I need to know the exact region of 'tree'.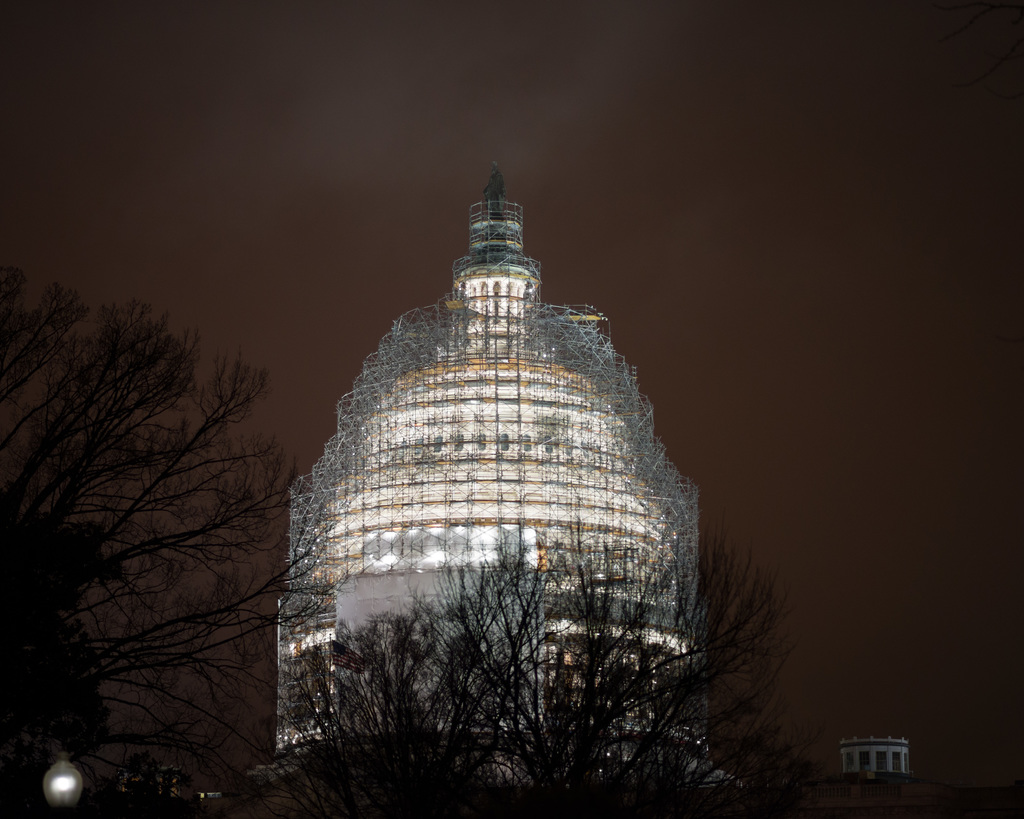
Region: bbox=[29, 240, 282, 785].
